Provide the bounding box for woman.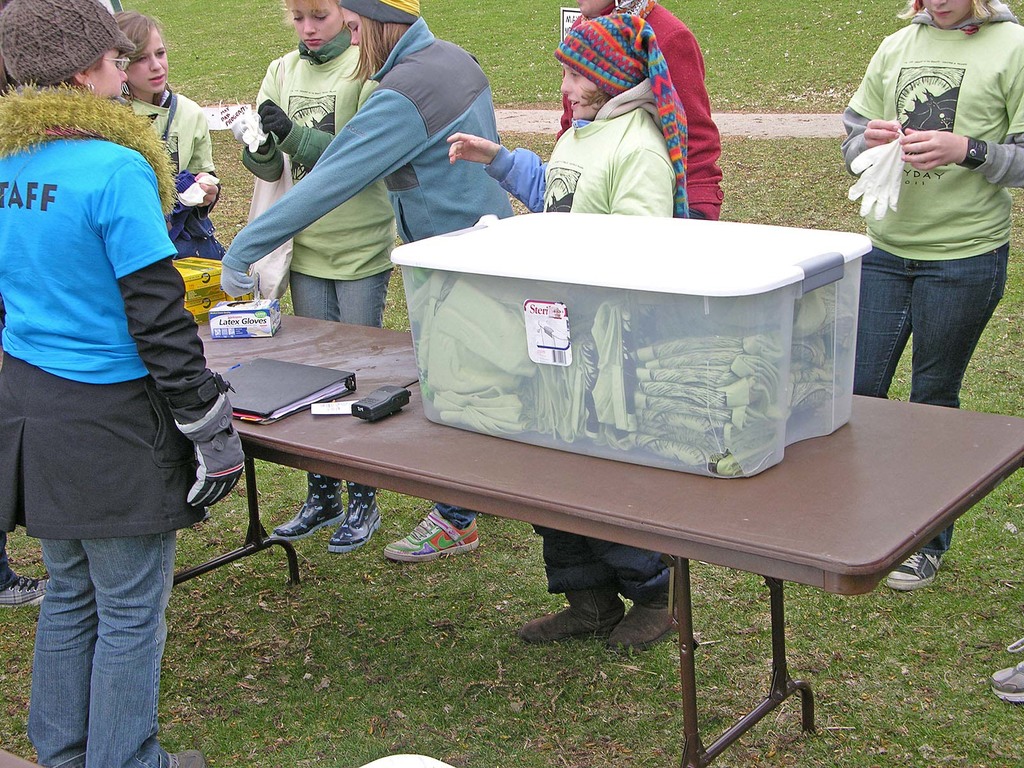
<region>6, 0, 230, 762</region>.
